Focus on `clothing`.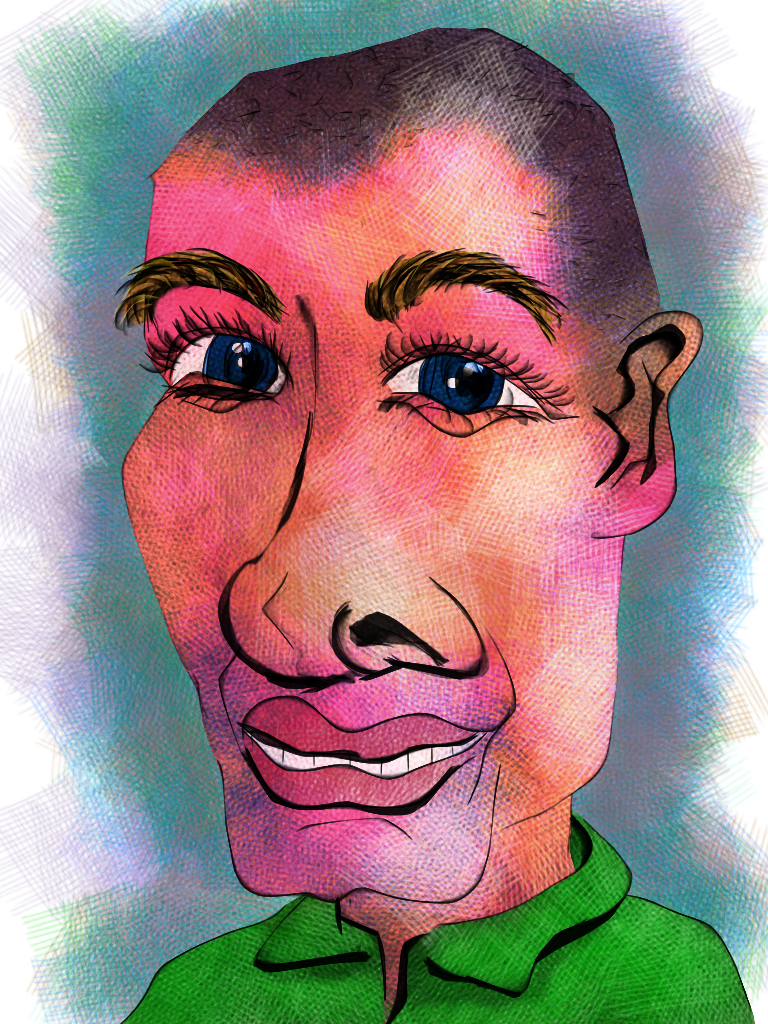
Focused at bbox=(119, 811, 750, 1023).
